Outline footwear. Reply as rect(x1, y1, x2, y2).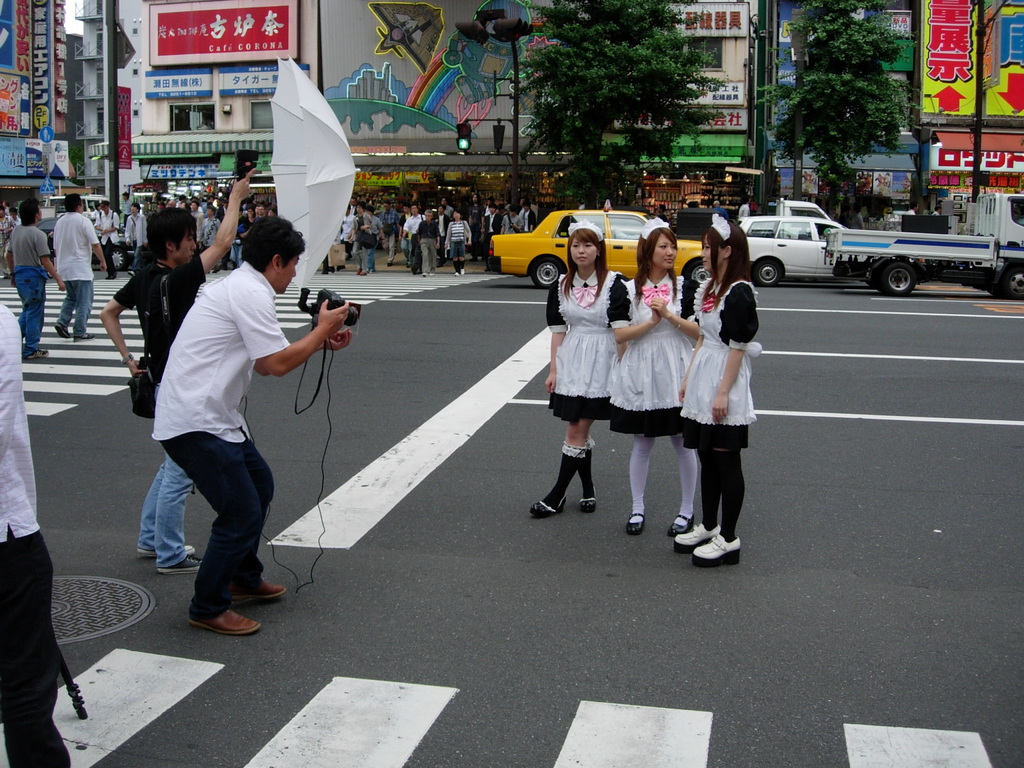
rect(154, 556, 207, 574).
